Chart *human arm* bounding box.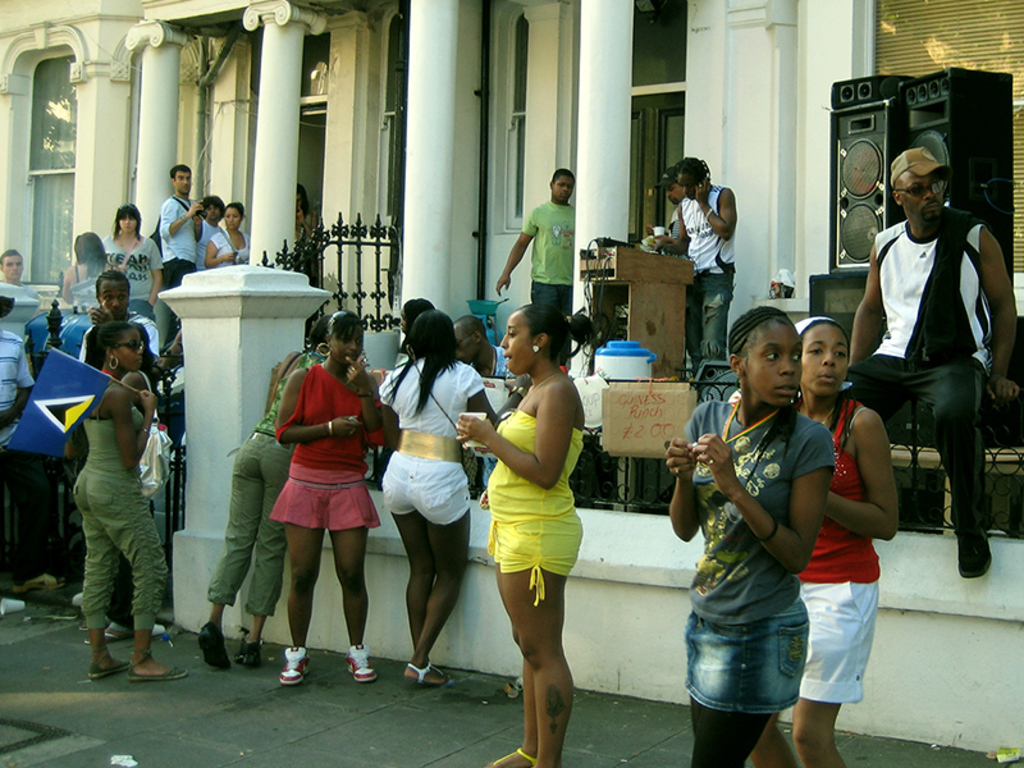
Charted: (left=648, top=218, right=662, bottom=237).
